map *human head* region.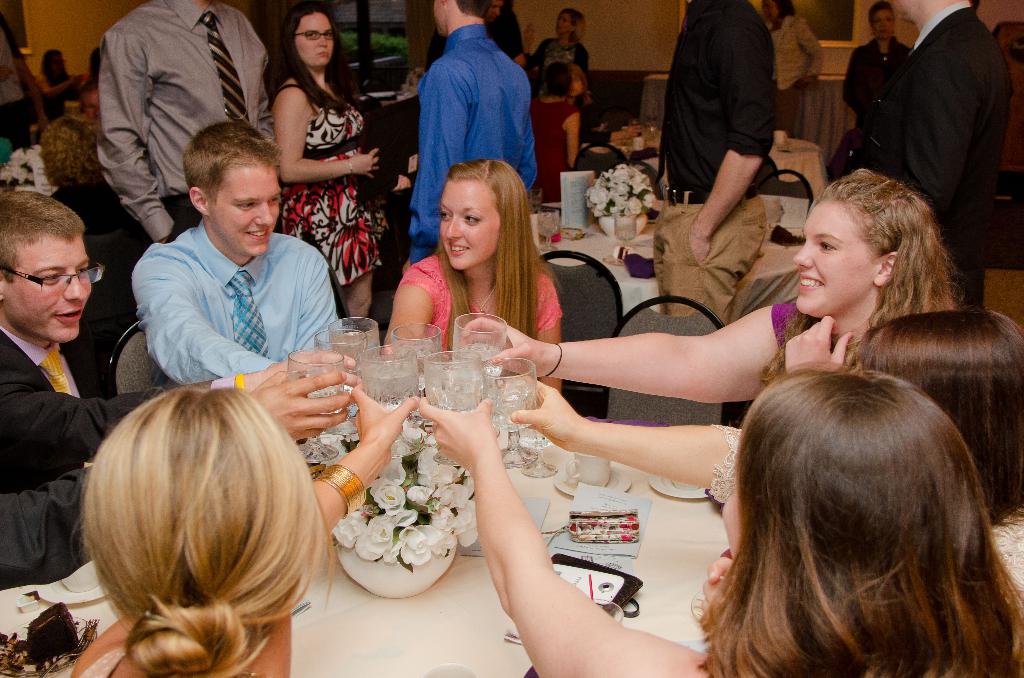
Mapped to box(439, 156, 530, 271).
